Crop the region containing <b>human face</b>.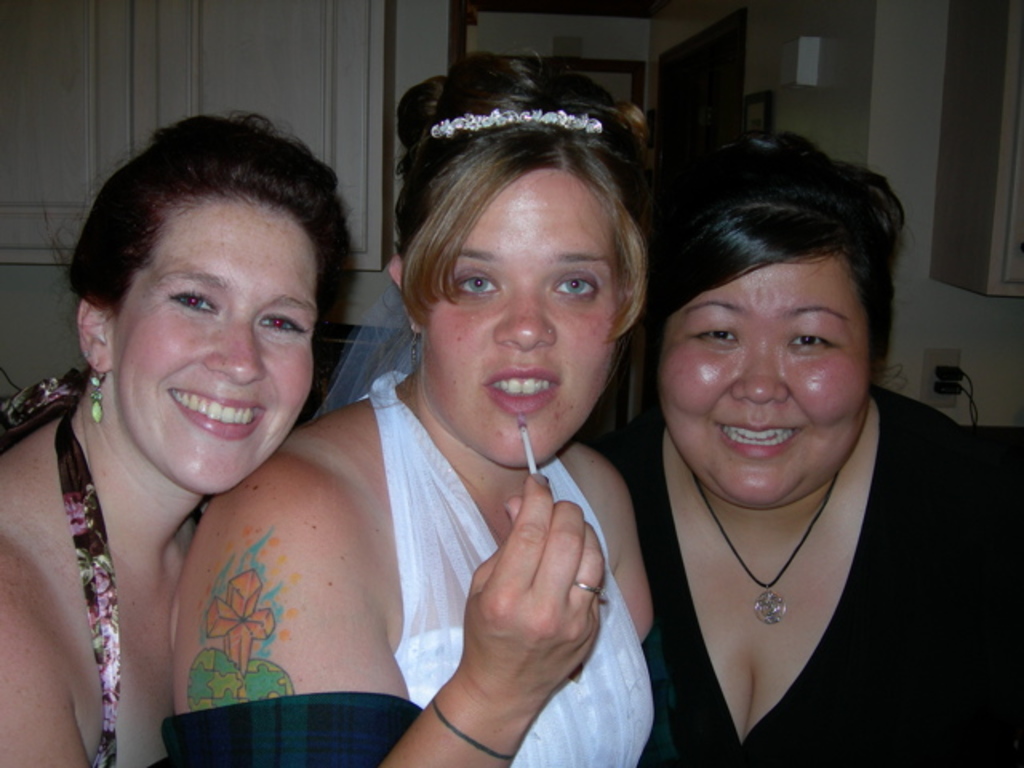
Crop region: box(110, 203, 315, 498).
